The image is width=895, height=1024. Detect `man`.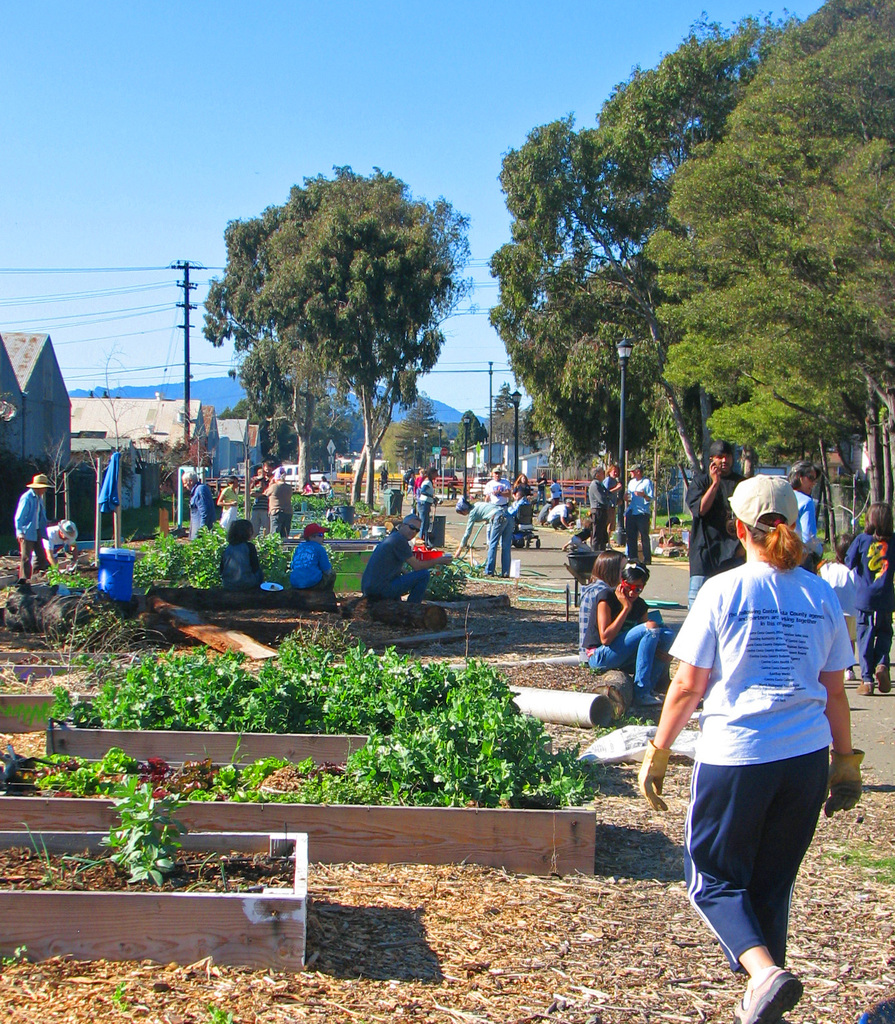
Detection: [x1=486, y1=463, x2=515, y2=507].
